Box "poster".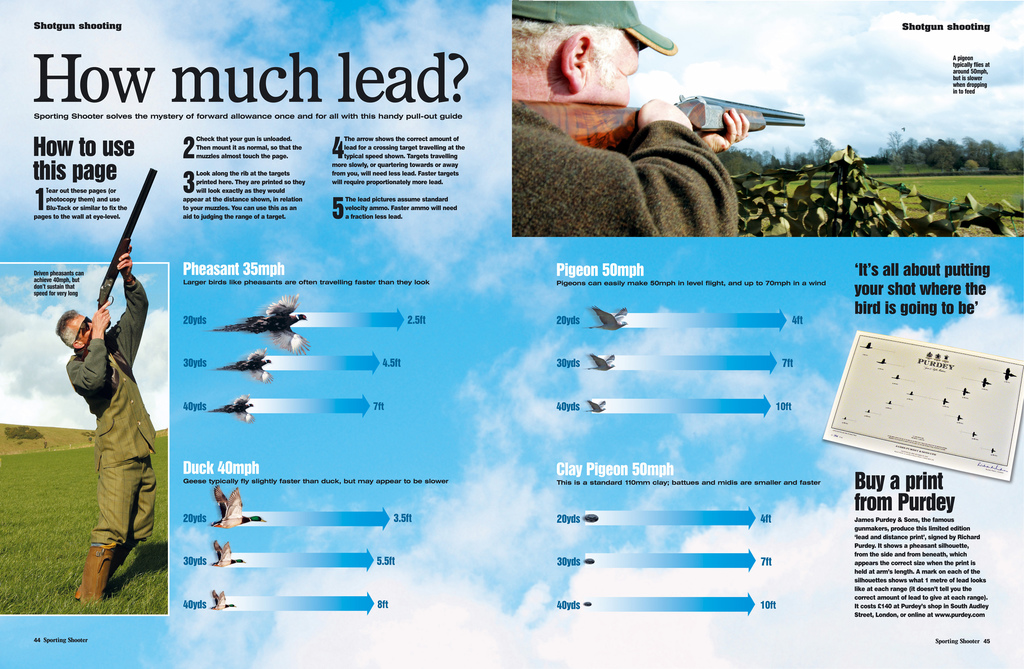
detection(0, 0, 1023, 668).
